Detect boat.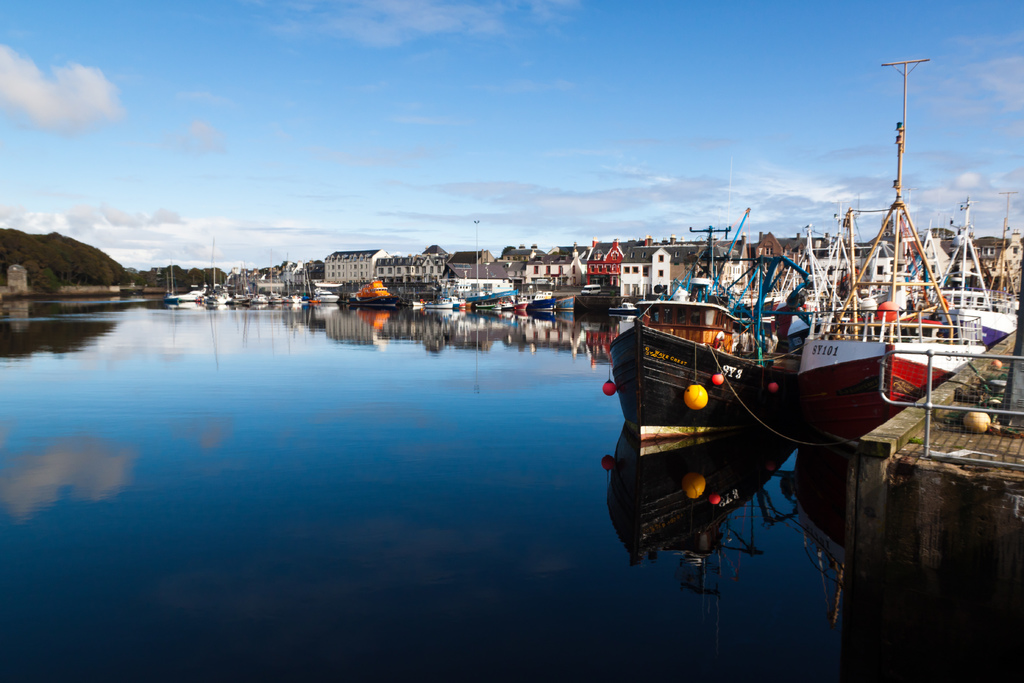
Detected at <bbox>282, 251, 299, 303</bbox>.
